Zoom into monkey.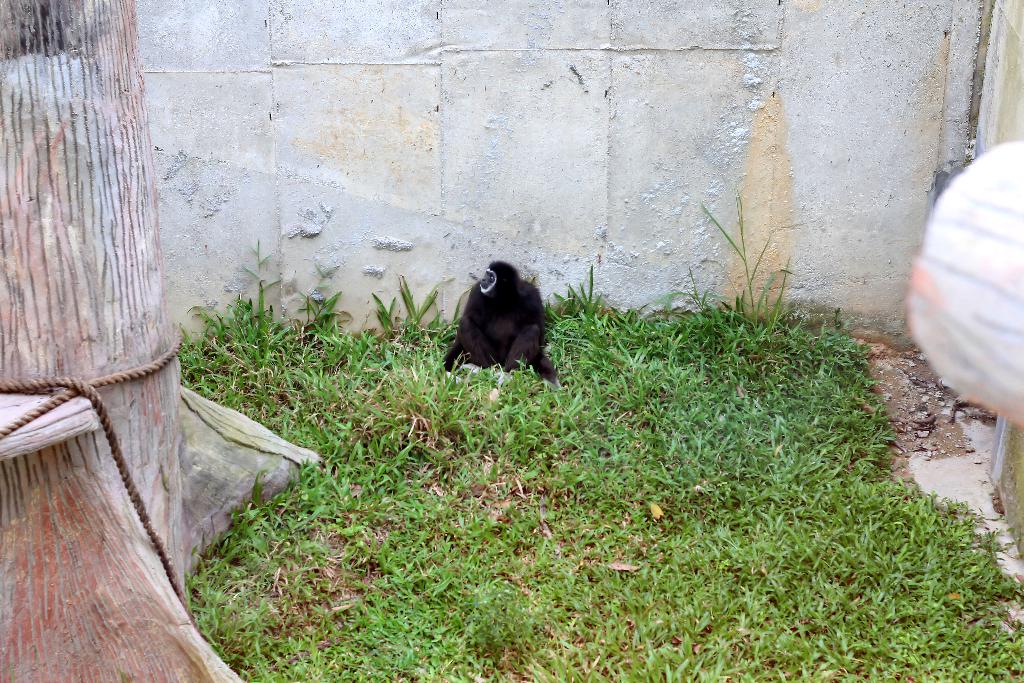
Zoom target: Rect(446, 260, 560, 383).
